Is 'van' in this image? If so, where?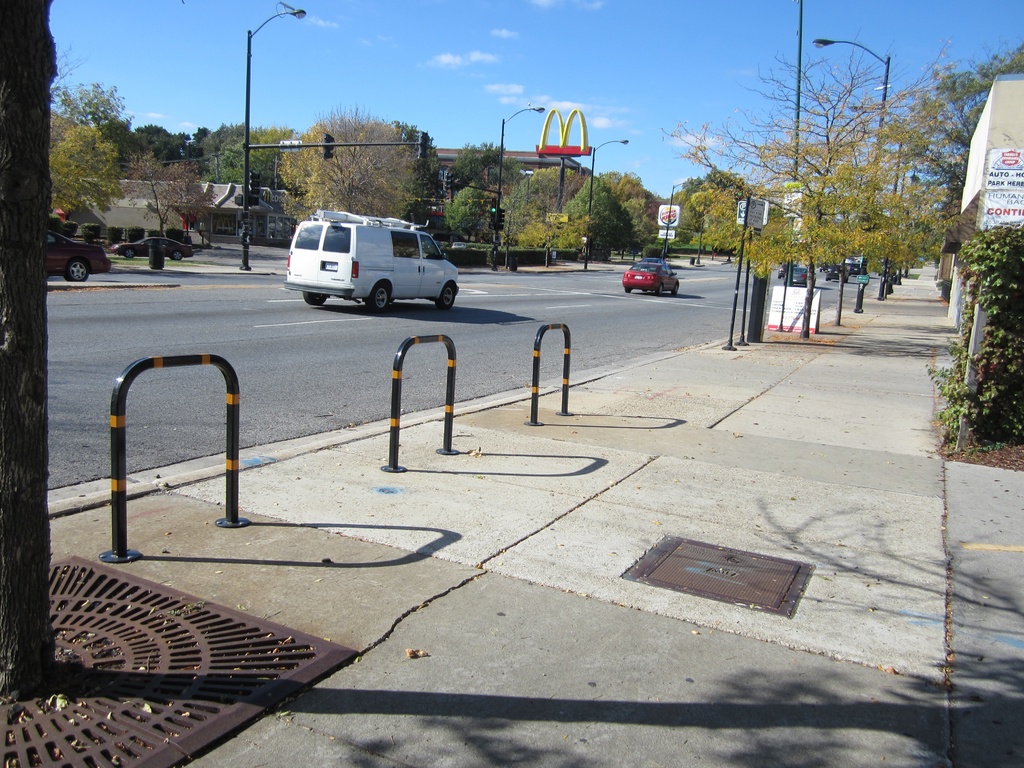
Yes, at x1=285 y1=207 x2=462 y2=304.
